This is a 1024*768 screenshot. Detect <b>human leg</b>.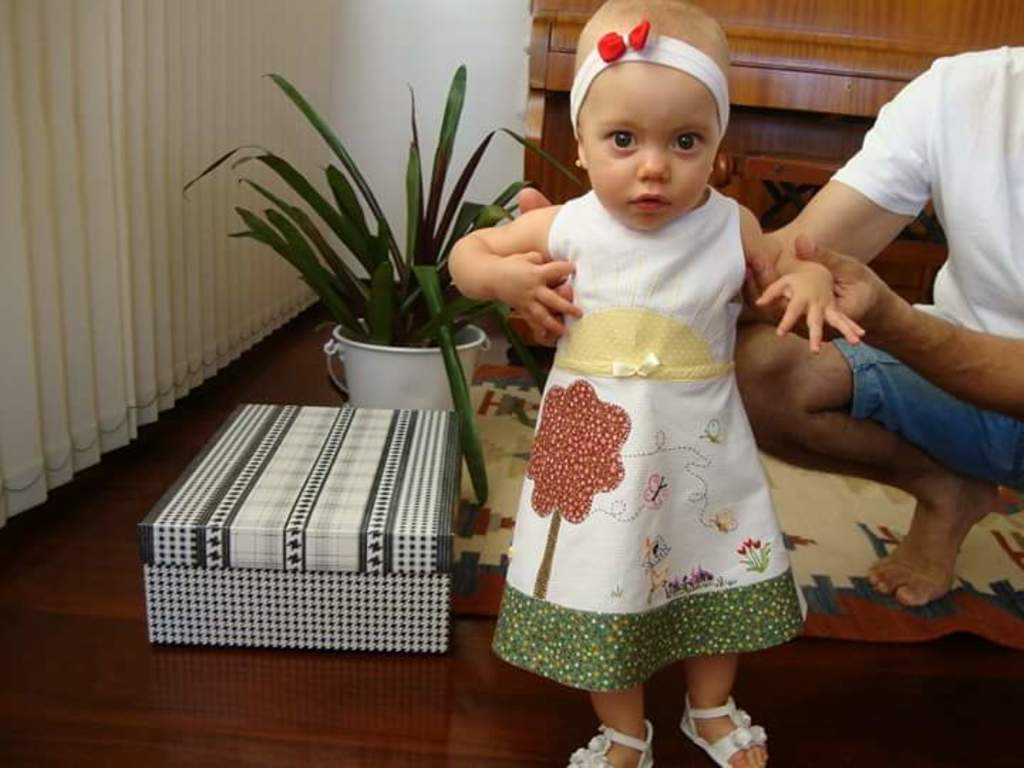
[left=687, top=650, right=778, bottom=767].
